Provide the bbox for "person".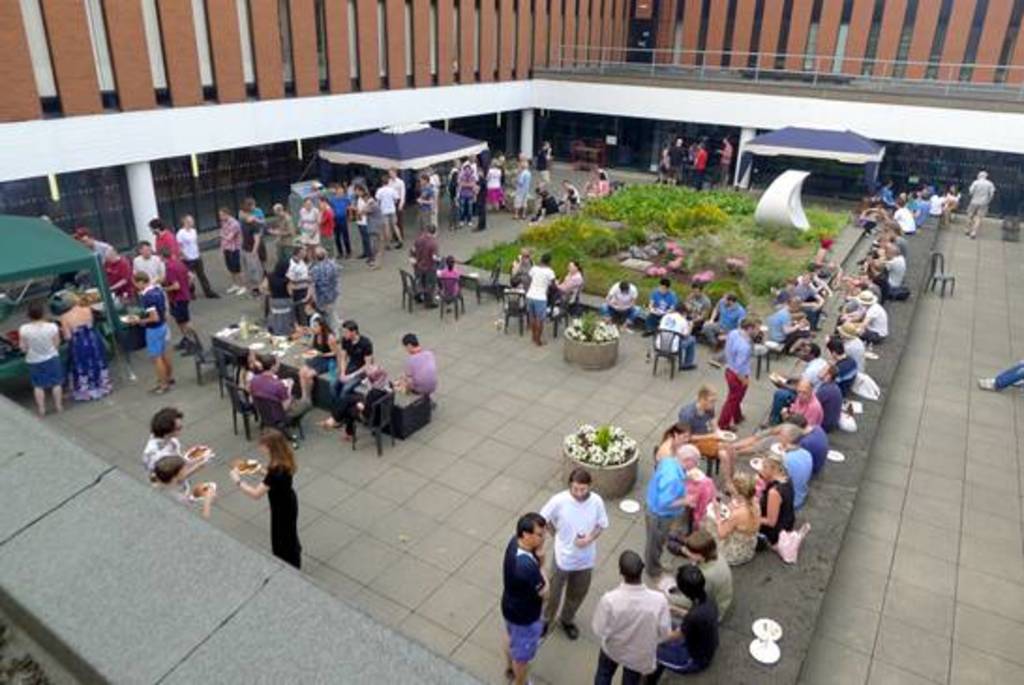
[x1=514, y1=158, x2=527, y2=220].
